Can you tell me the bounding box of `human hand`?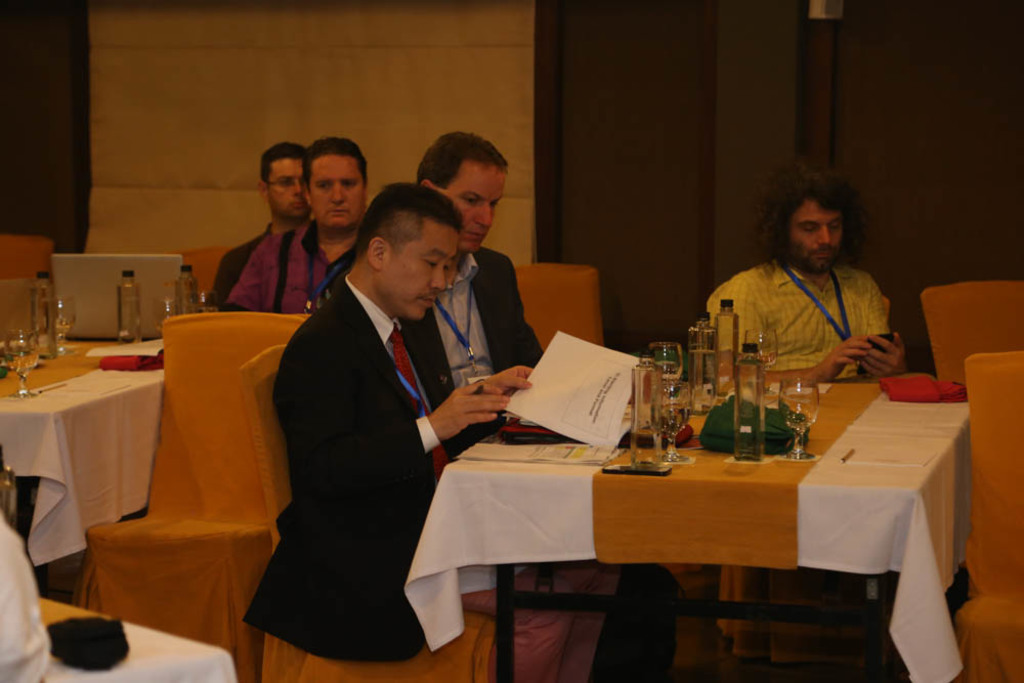
crop(433, 379, 515, 447).
